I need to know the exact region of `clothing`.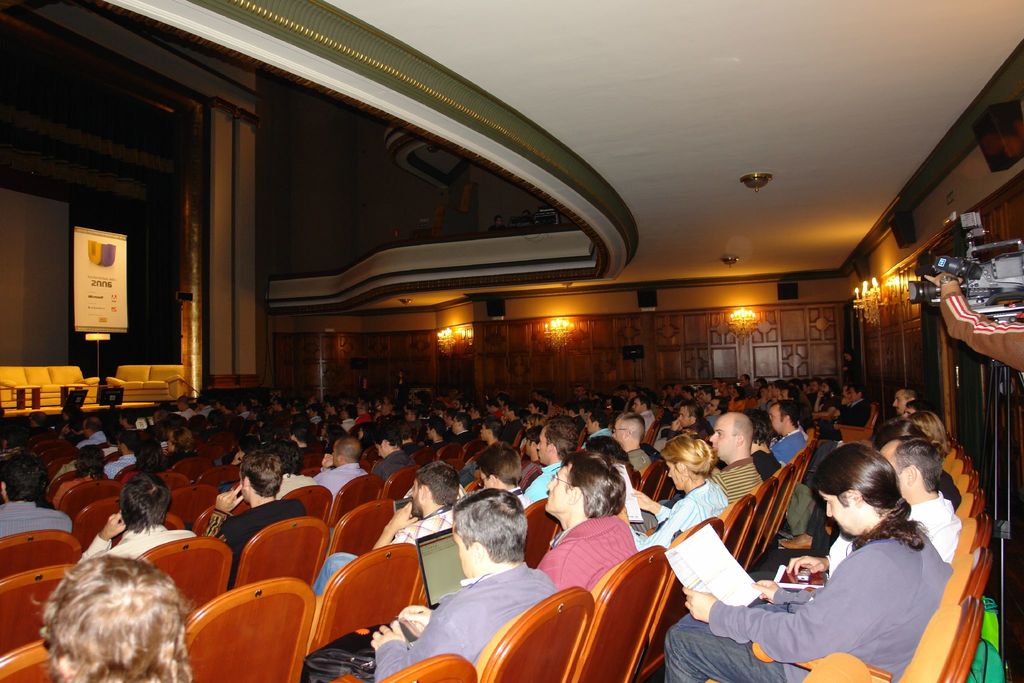
Region: select_region(626, 441, 669, 478).
